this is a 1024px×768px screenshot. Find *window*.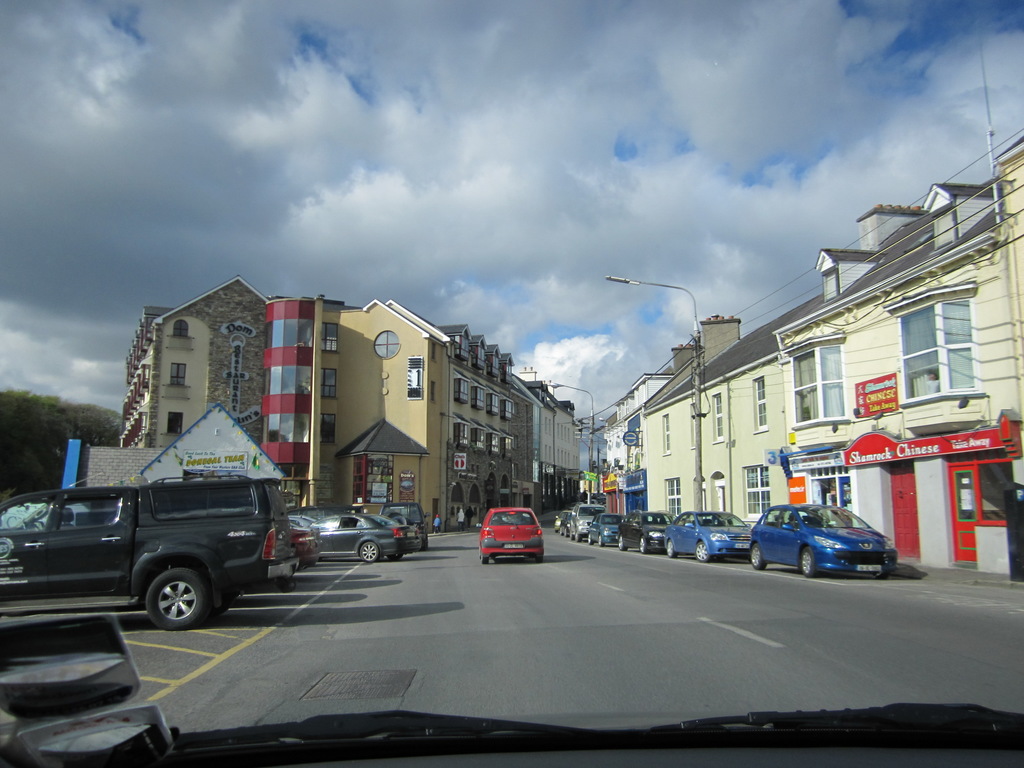
Bounding box: <box>316,363,343,399</box>.
